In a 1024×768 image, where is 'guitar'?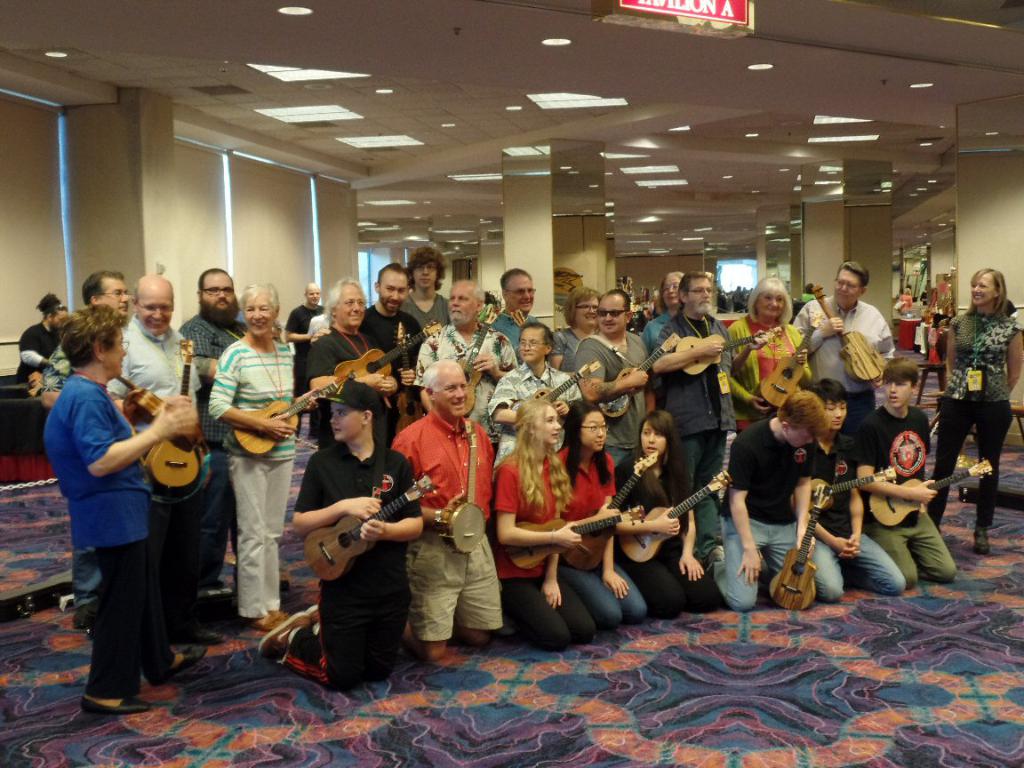
868/459/997/527.
